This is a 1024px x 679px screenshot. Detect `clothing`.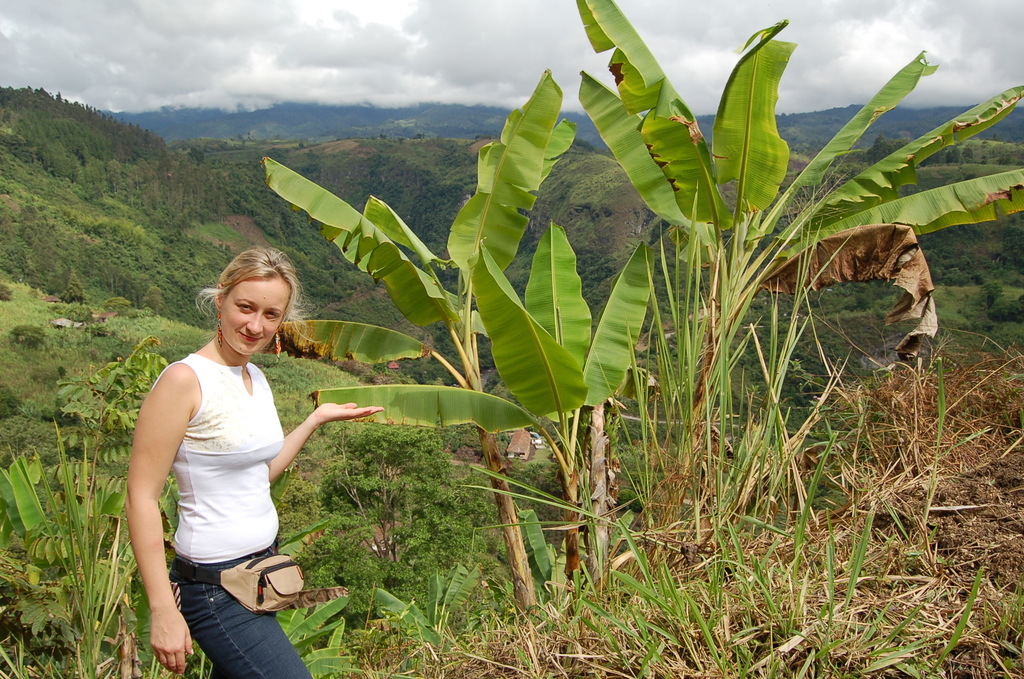
crop(150, 320, 307, 630).
